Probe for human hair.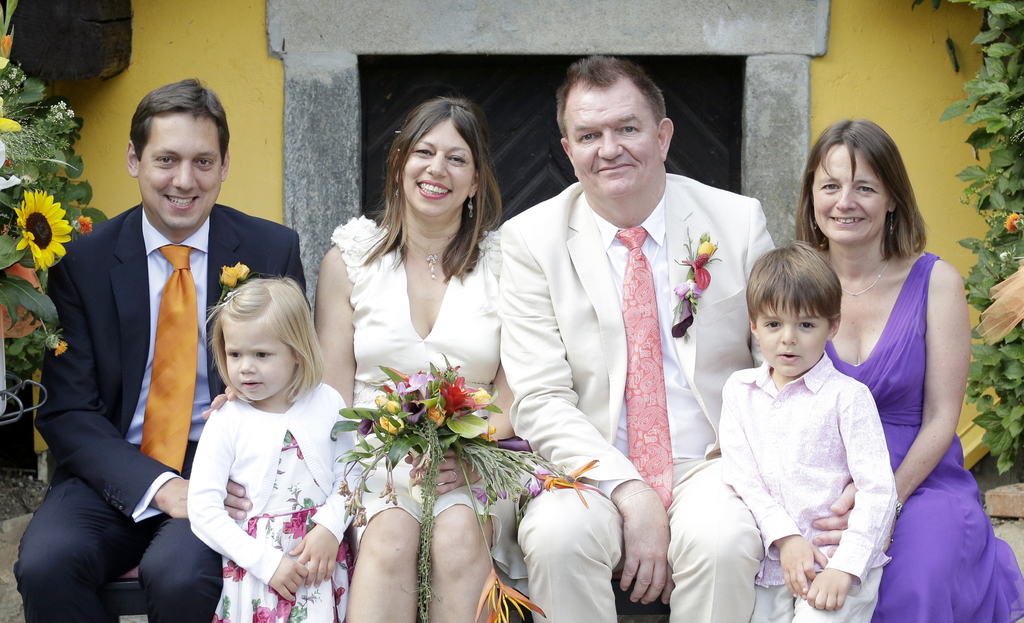
Probe result: locate(196, 280, 310, 429).
